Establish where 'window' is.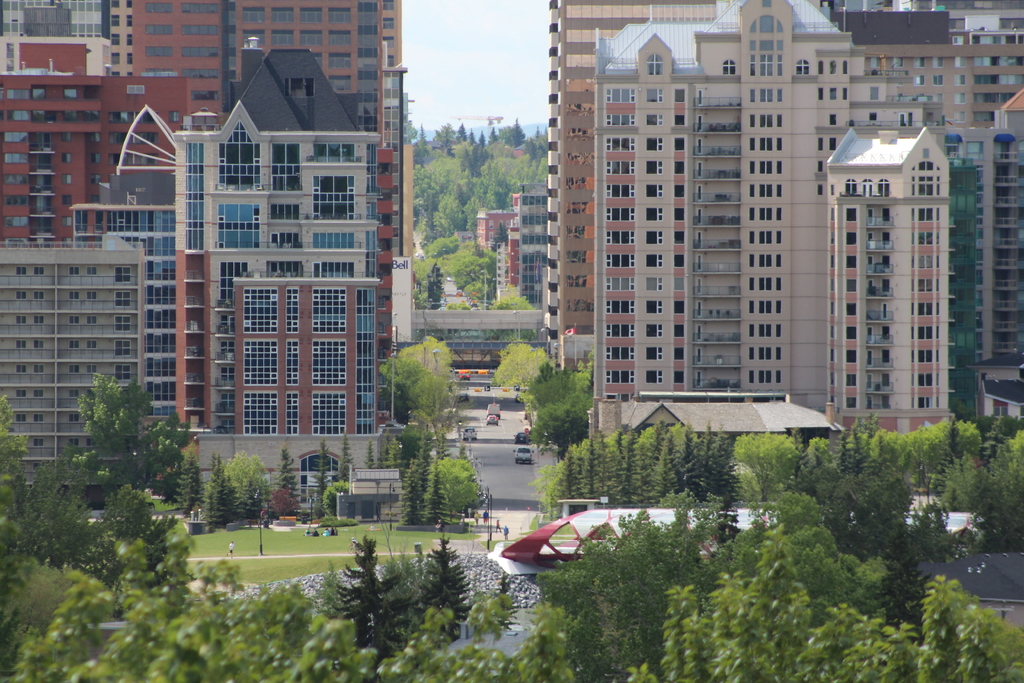
Established at [left=69, top=211, right=180, bottom=425].
